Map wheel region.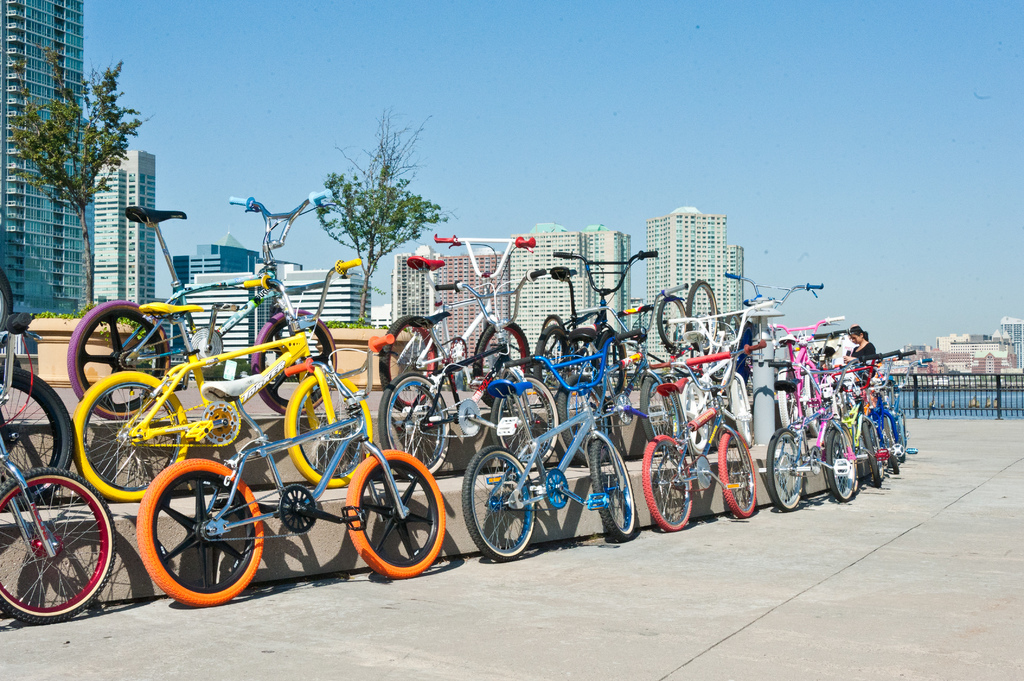
Mapped to box(642, 434, 693, 532).
